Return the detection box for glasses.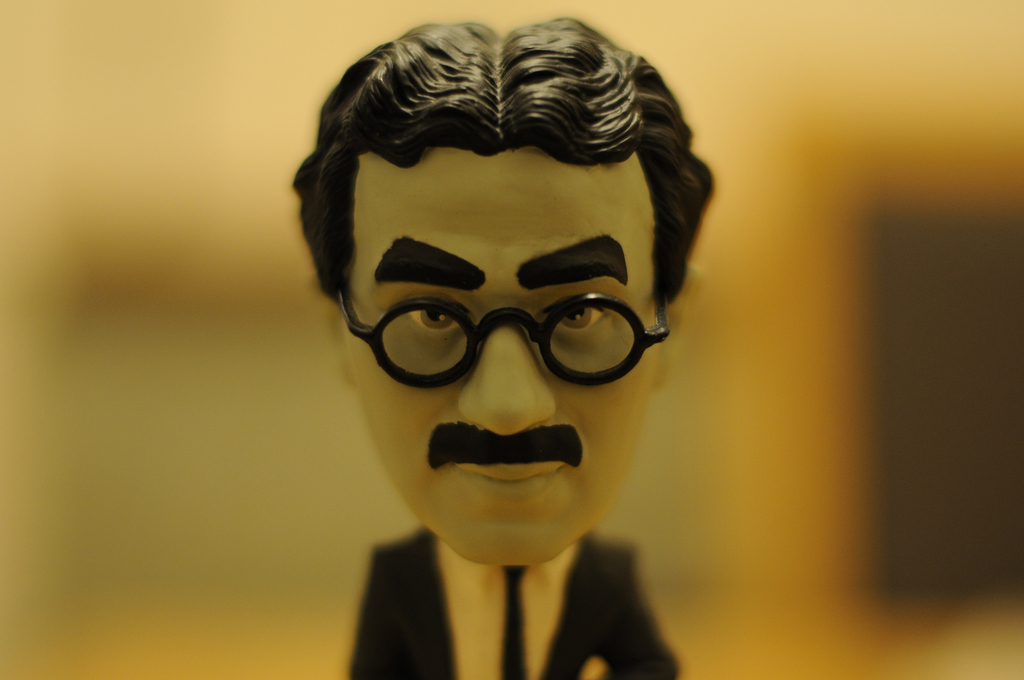
select_region(332, 291, 673, 387).
